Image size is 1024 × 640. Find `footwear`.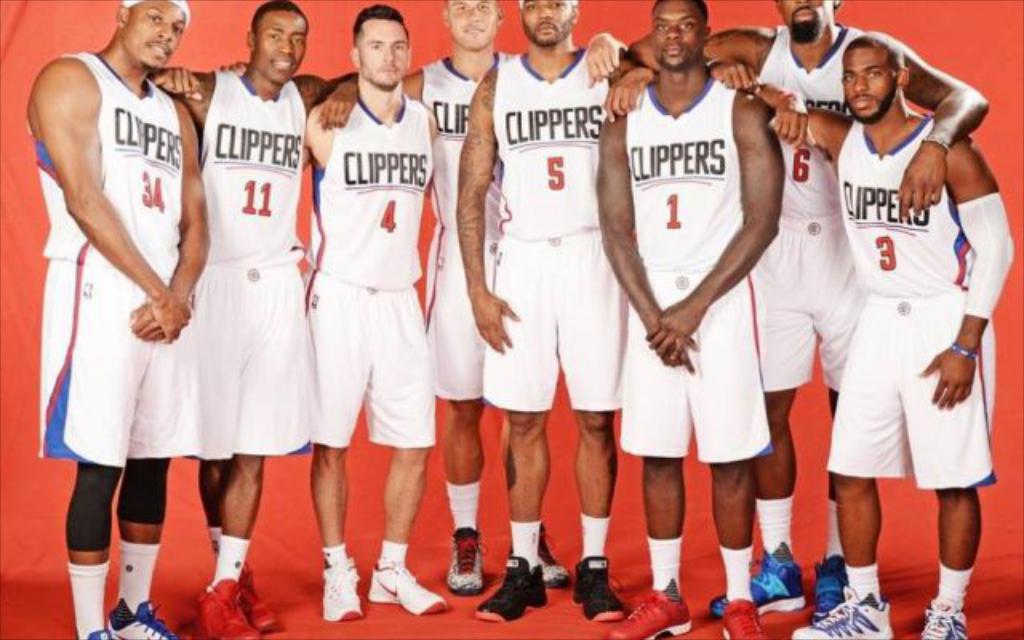
(x1=474, y1=554, x2=554, y2=624).
